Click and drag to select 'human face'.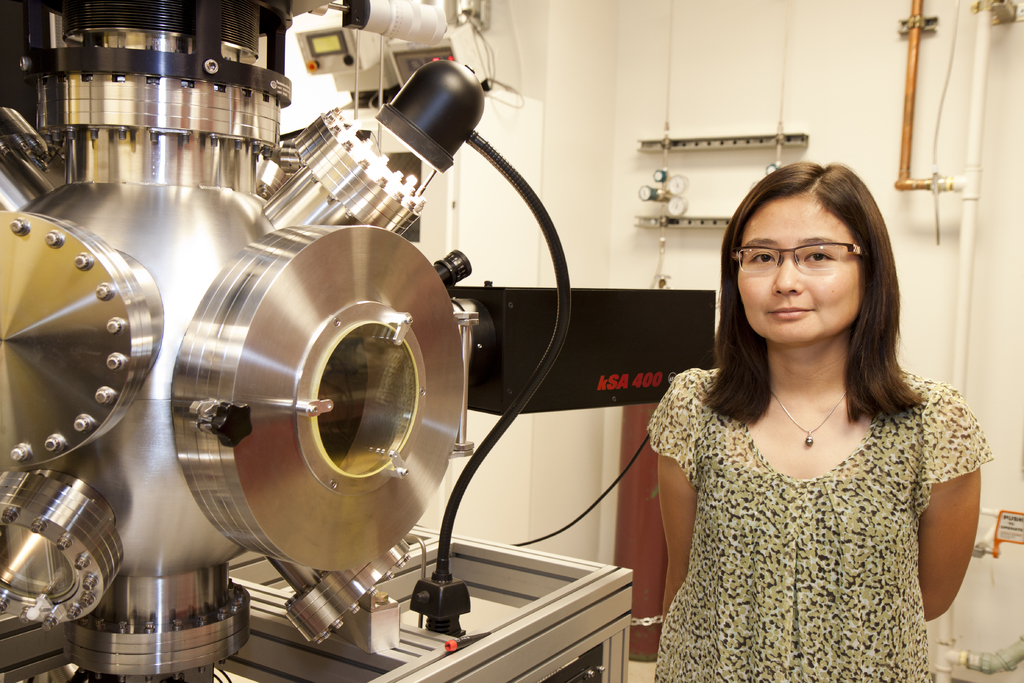
Selection: detection(735, 194, 858, 340).
